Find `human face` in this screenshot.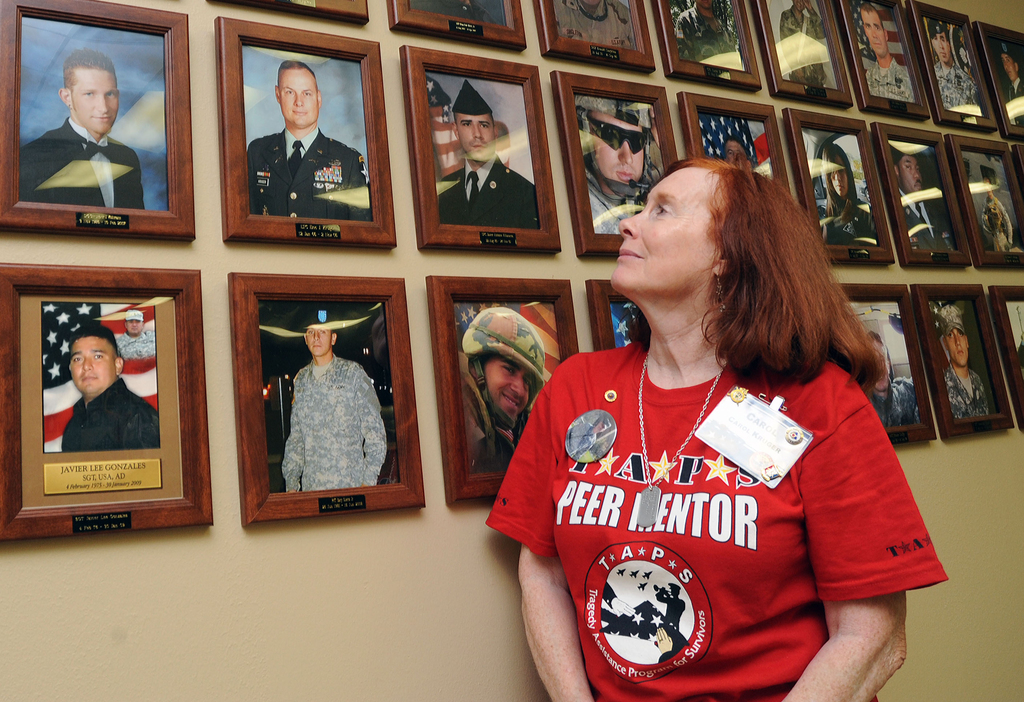
The bounding box for `human face` is Rect(867, 338, 890, 390).
